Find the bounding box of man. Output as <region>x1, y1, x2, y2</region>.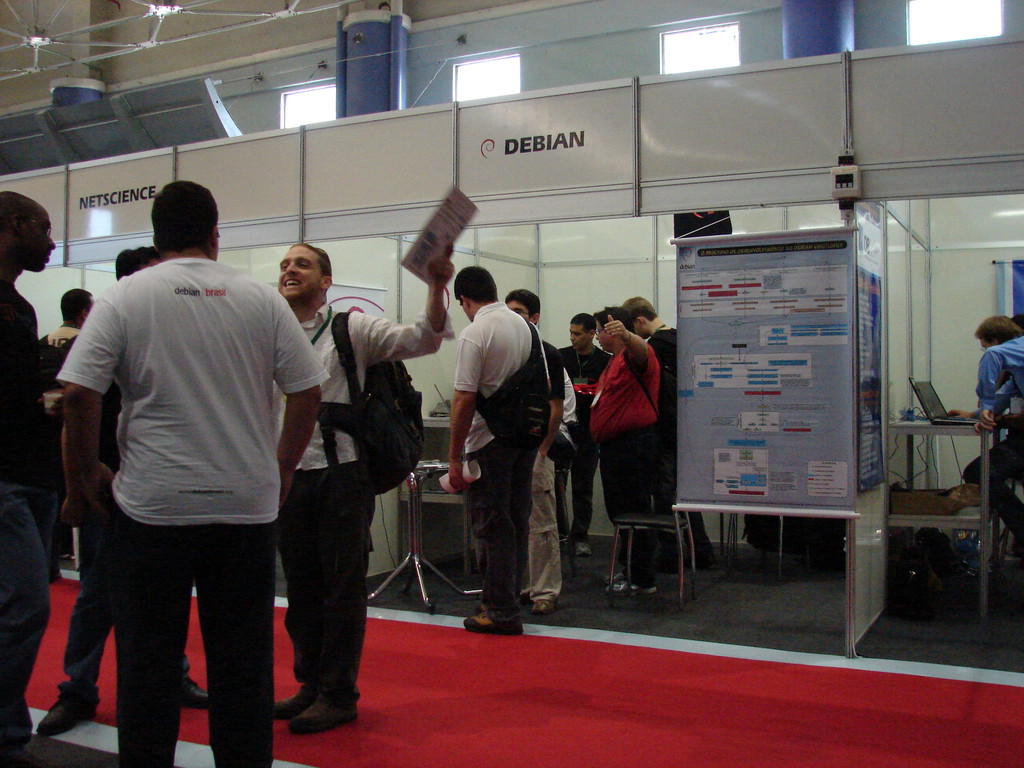
<region>558, 316, 616, 559</region>.
